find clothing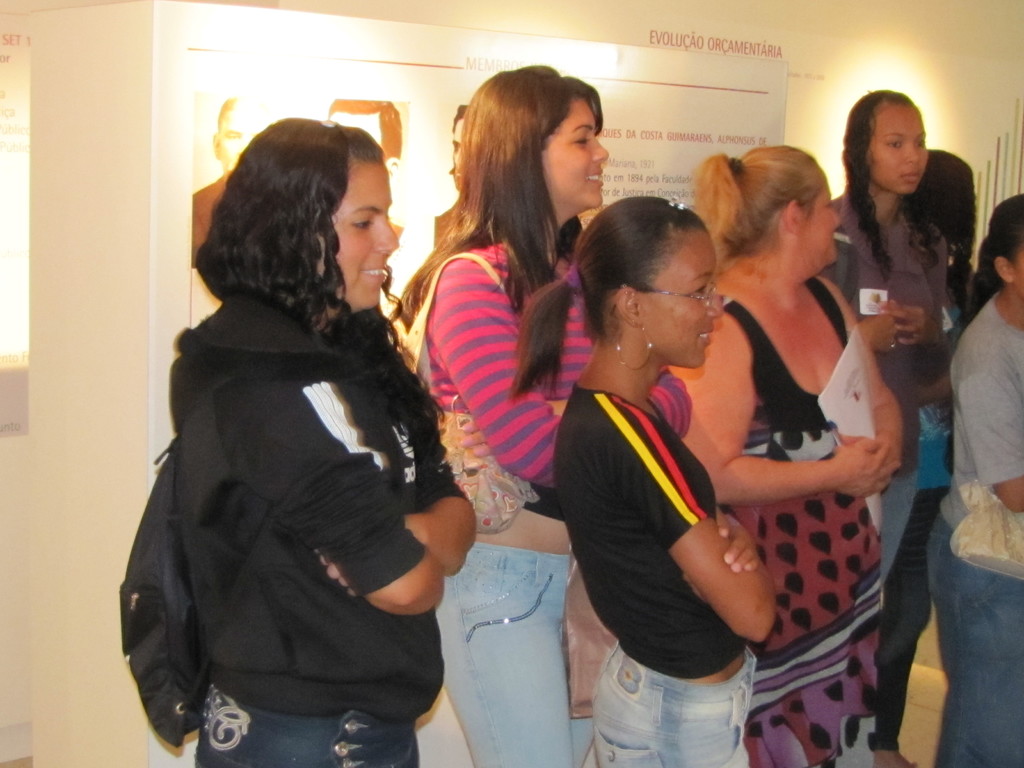
Rect(552, 382, 758, 767)
